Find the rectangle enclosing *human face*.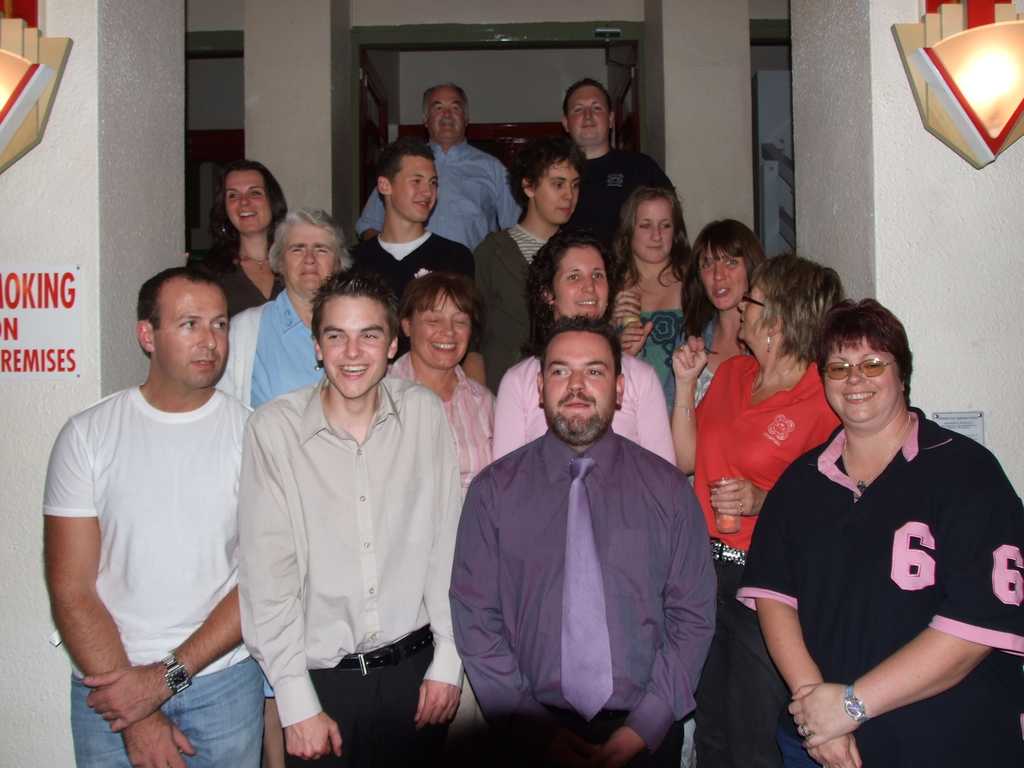
(739, 282, 771, 343).
